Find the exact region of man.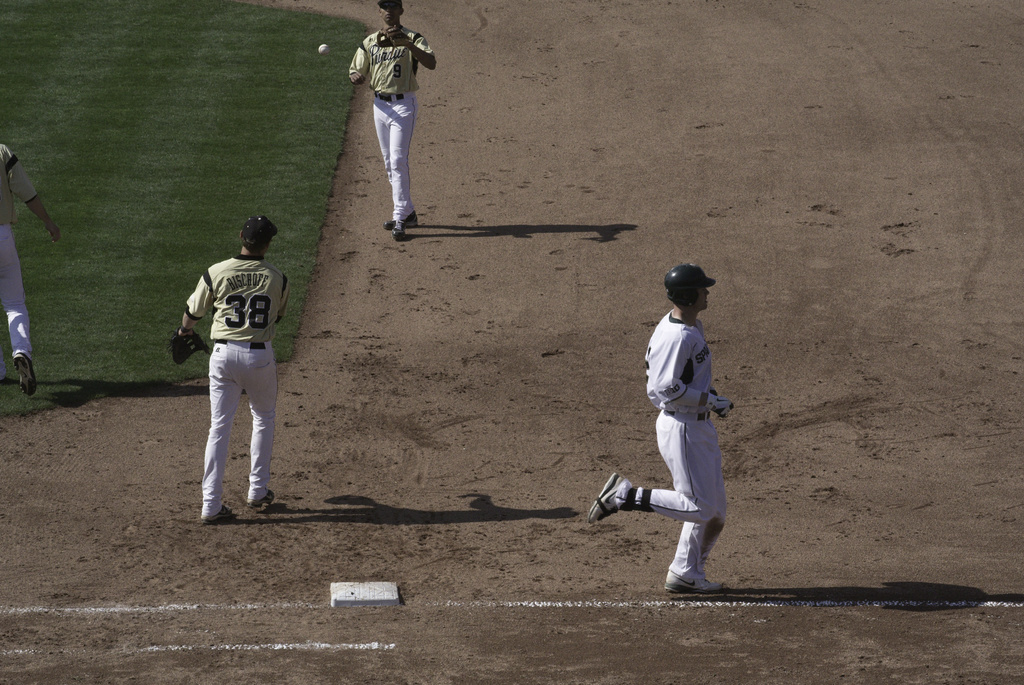
Exact region: 351 0 439 242.
